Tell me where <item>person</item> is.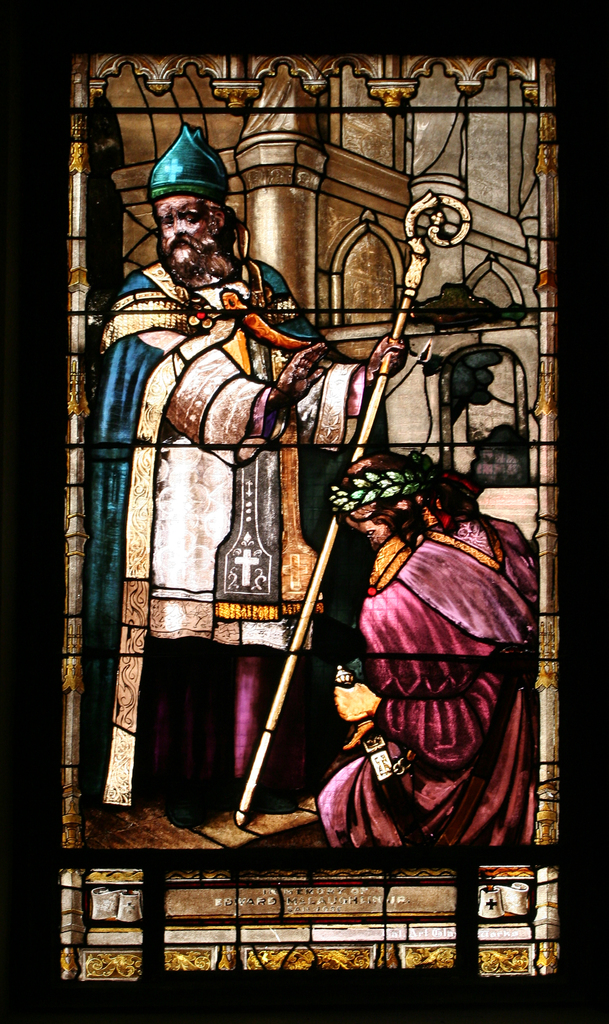
<item>person</item> is at select_region(317, 452, 527, 875).
